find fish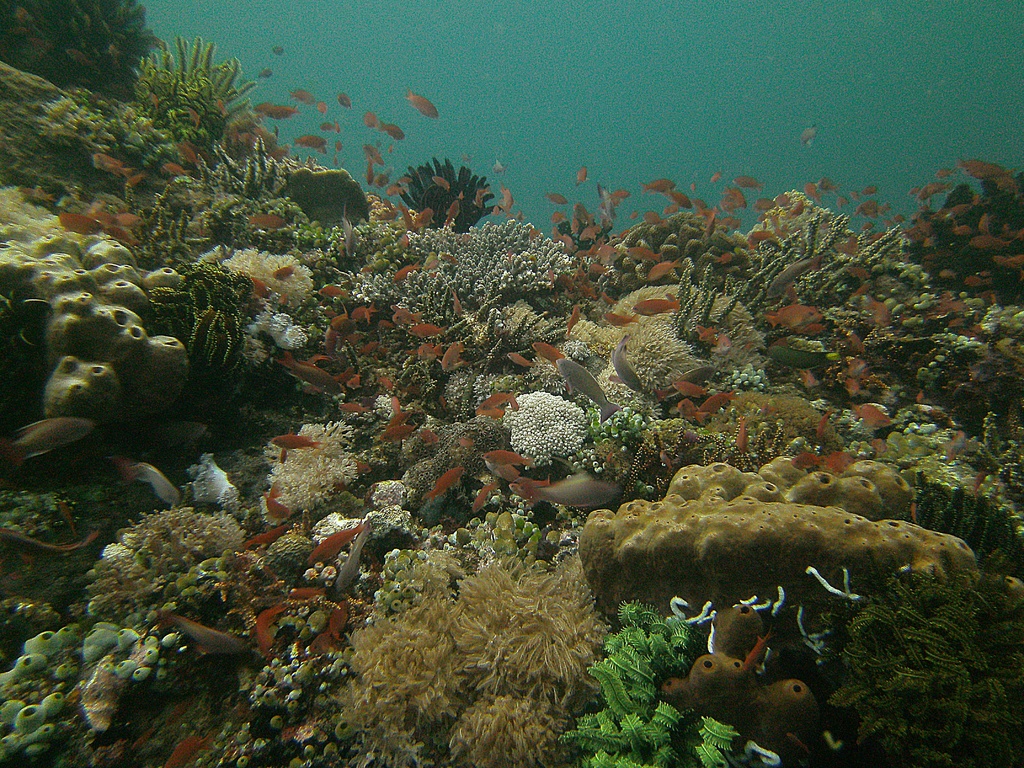
detection(454, 436, 476, 450)
